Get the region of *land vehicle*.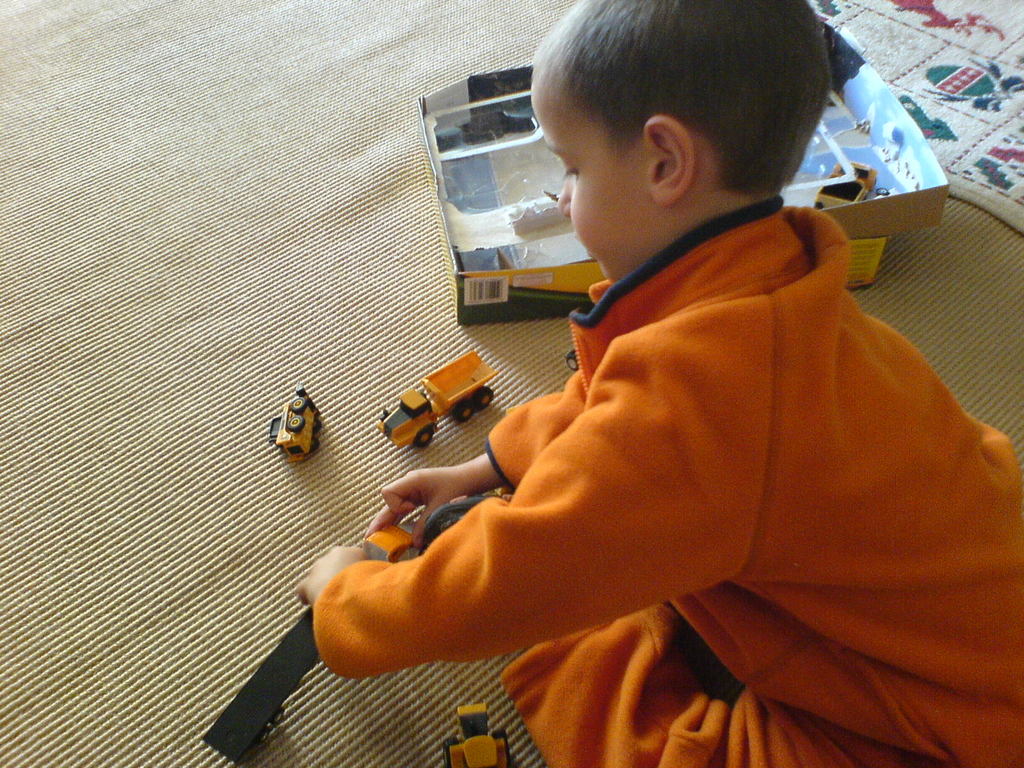
x1=274, y1=384, x2=324, y2=458.
